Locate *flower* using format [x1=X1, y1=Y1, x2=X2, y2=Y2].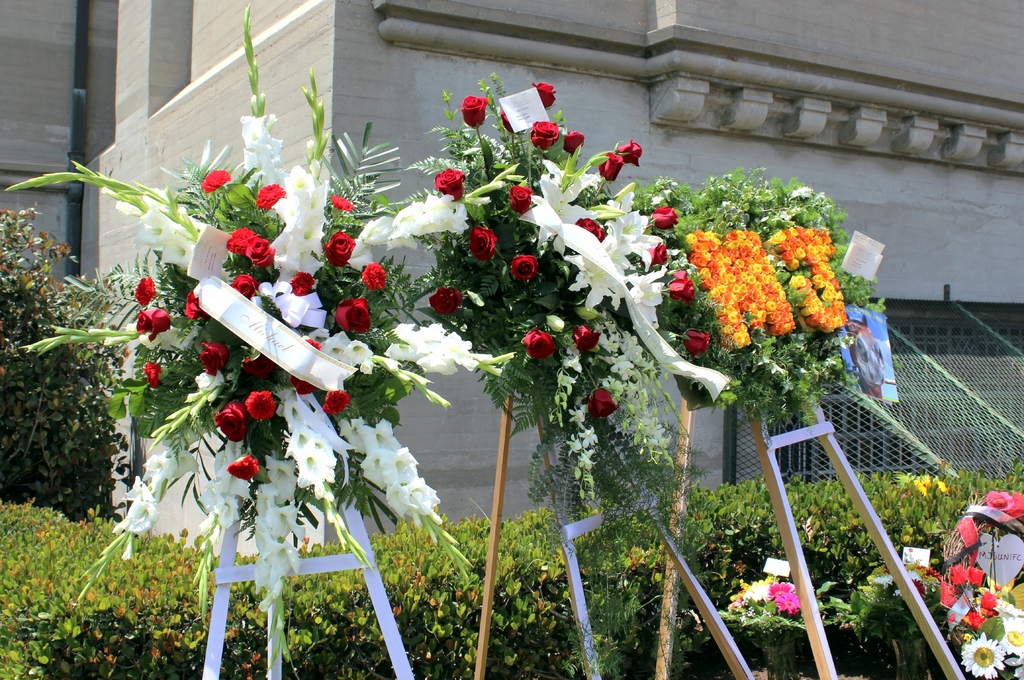
[x1=916, y1=473, x2=947, y2=498].
